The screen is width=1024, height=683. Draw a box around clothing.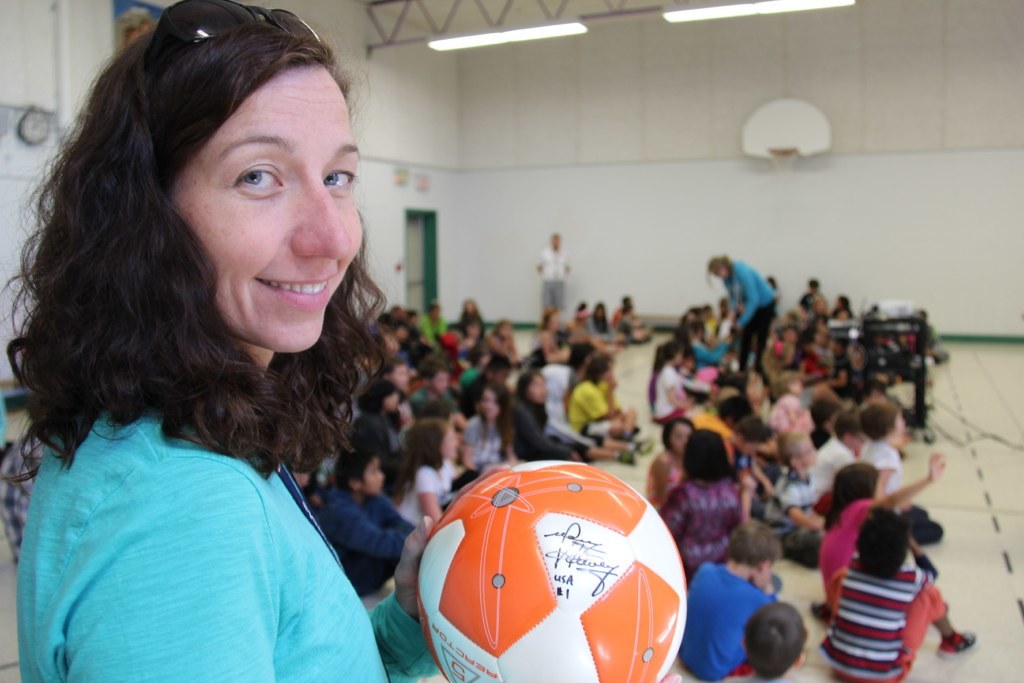
detection(15, 397, 445, 682).
